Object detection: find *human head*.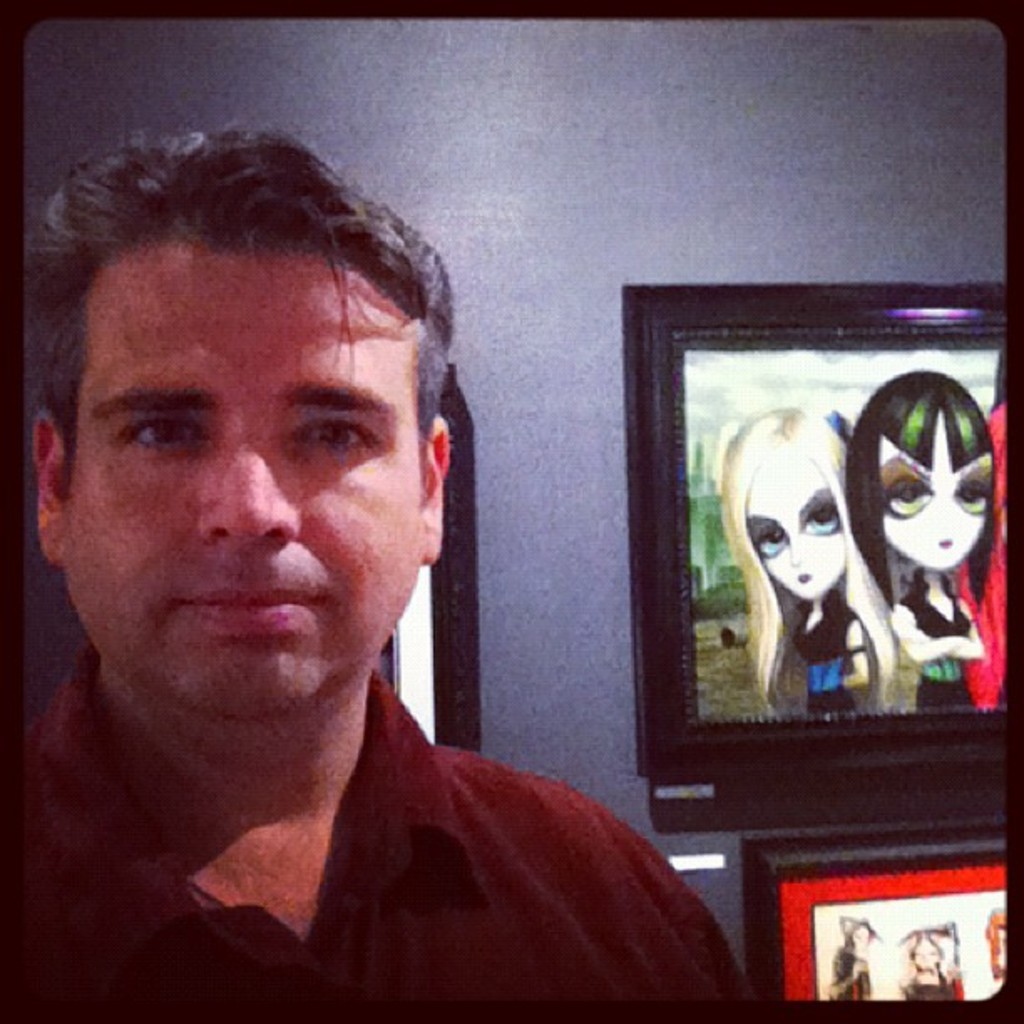
847:922:873:949.
